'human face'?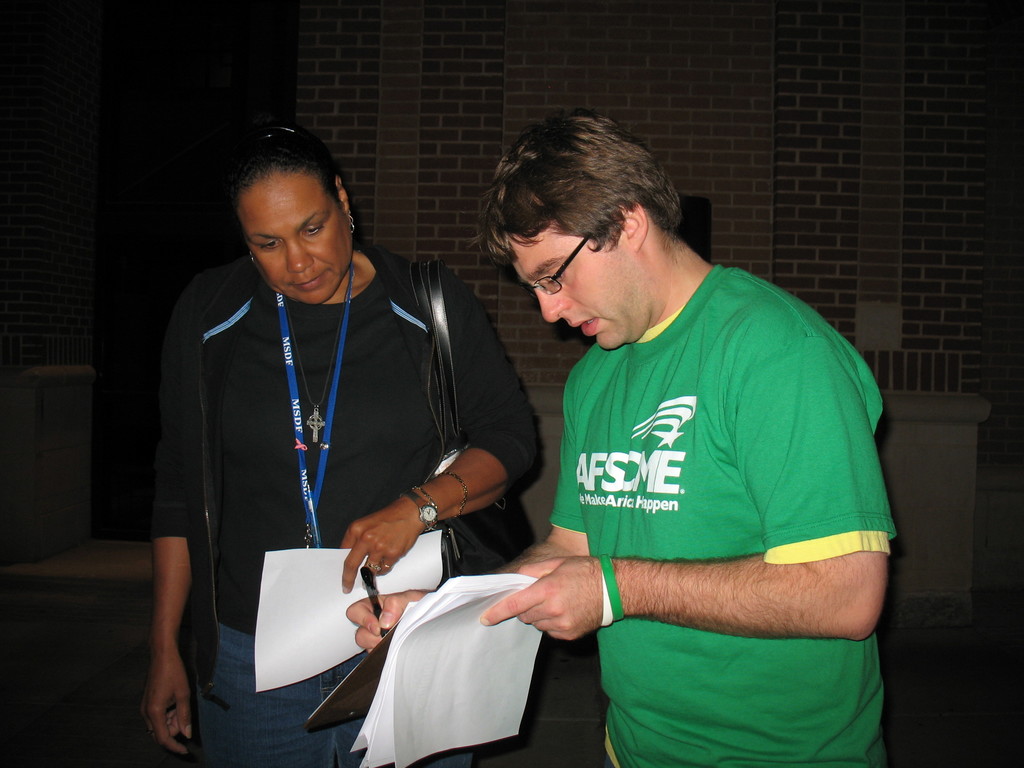
Rect(243, 166, 351, 303)
